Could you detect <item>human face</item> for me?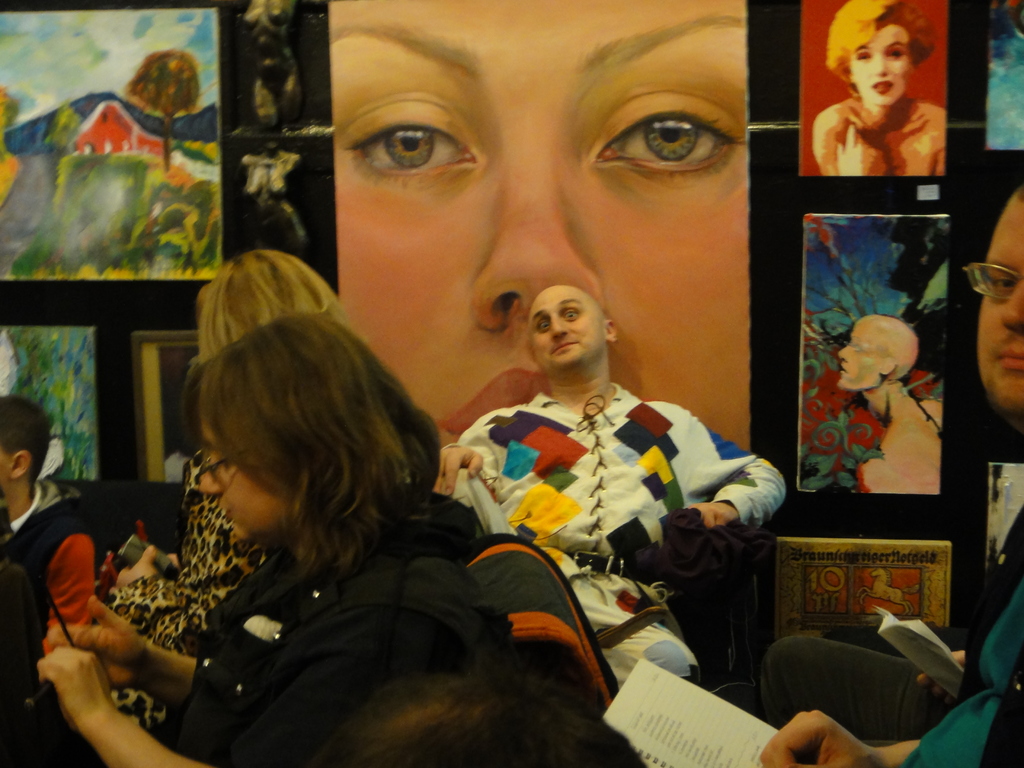
Detection result: left=529, top=289, right=603, bottom=372.
